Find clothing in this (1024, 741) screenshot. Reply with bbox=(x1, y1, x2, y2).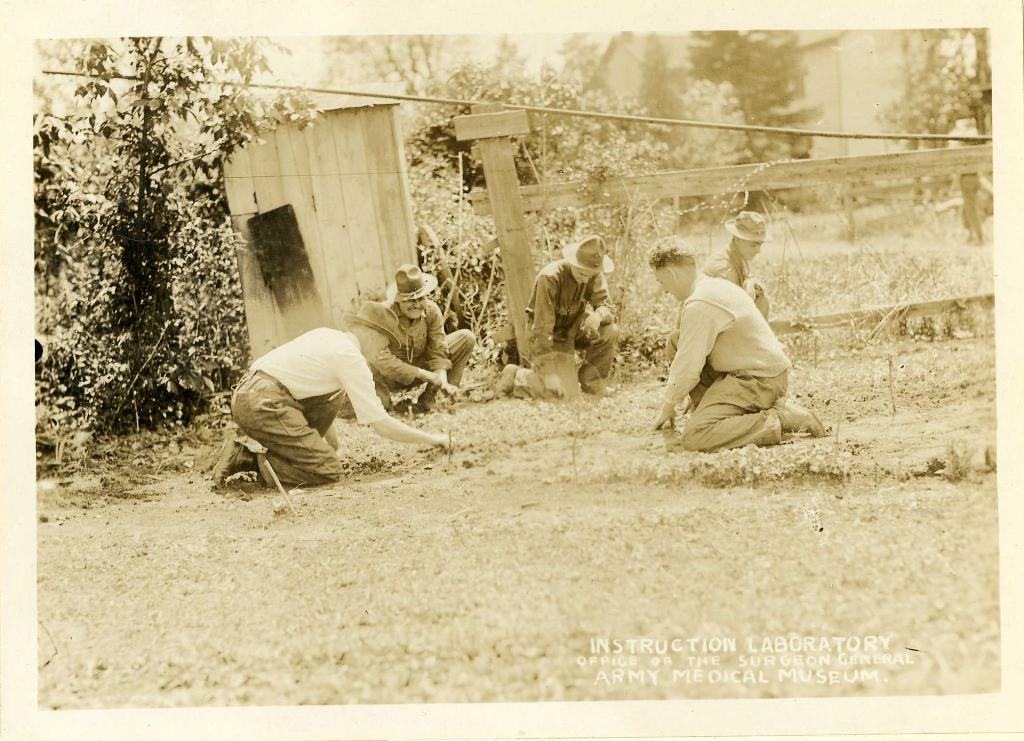
bbox=(231, 324, 388, 488).
